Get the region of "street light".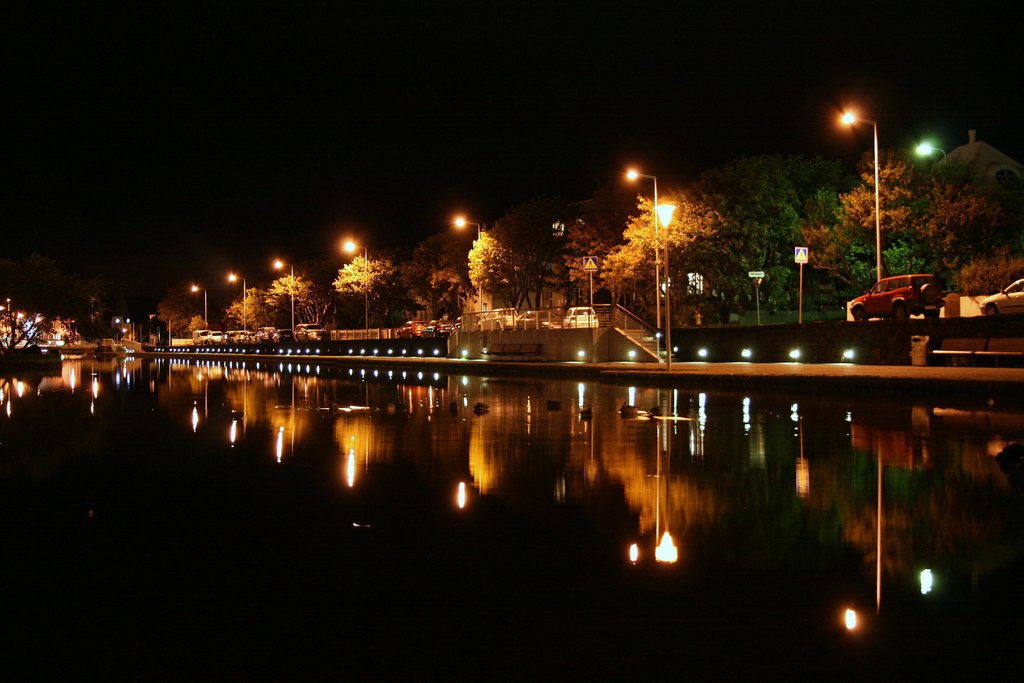
region(341, 235, 370, 333).
